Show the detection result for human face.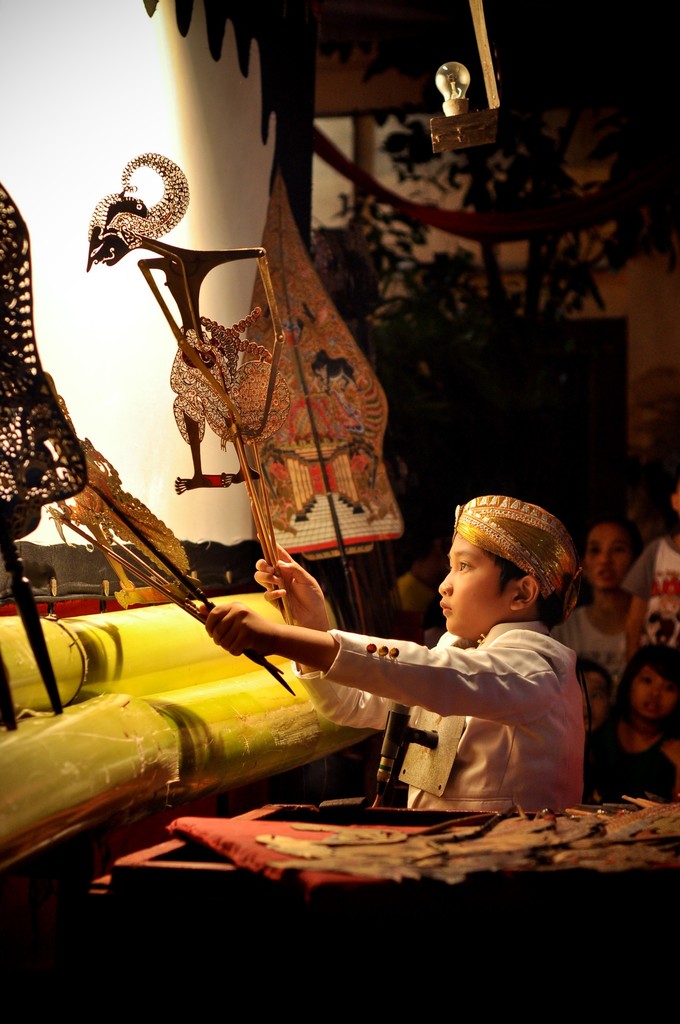
crop(627, 660, 679, 715).
